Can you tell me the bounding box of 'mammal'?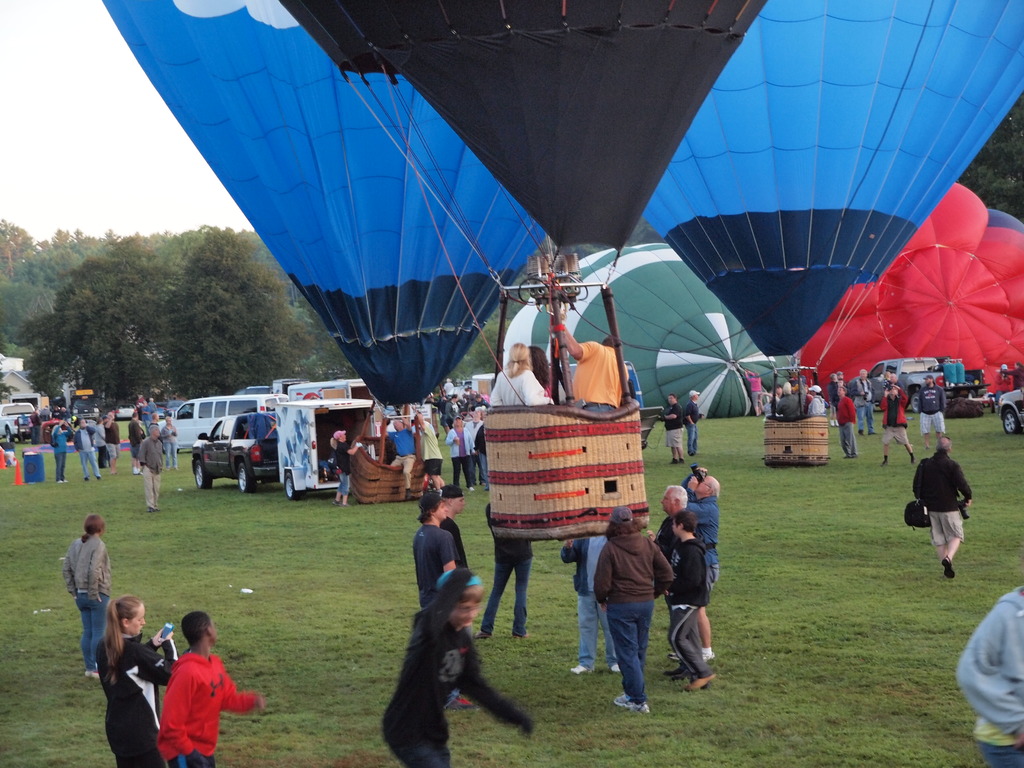
x1=378 y1=561 x2=535 y2=767.
